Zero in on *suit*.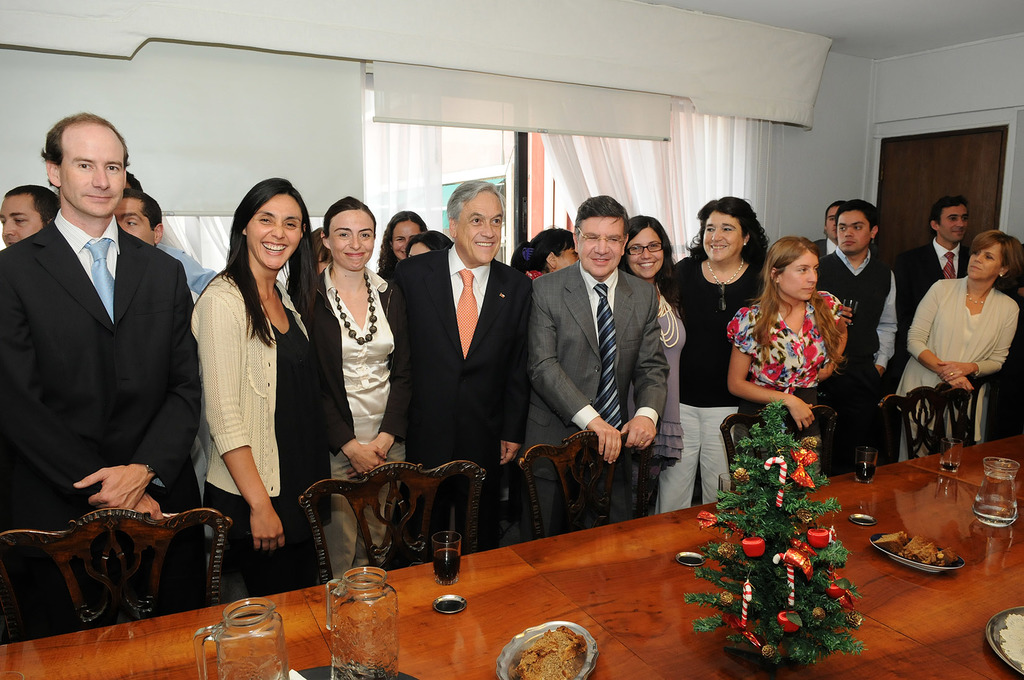
Zeroed in: detection(394, 241, 530, 551).
